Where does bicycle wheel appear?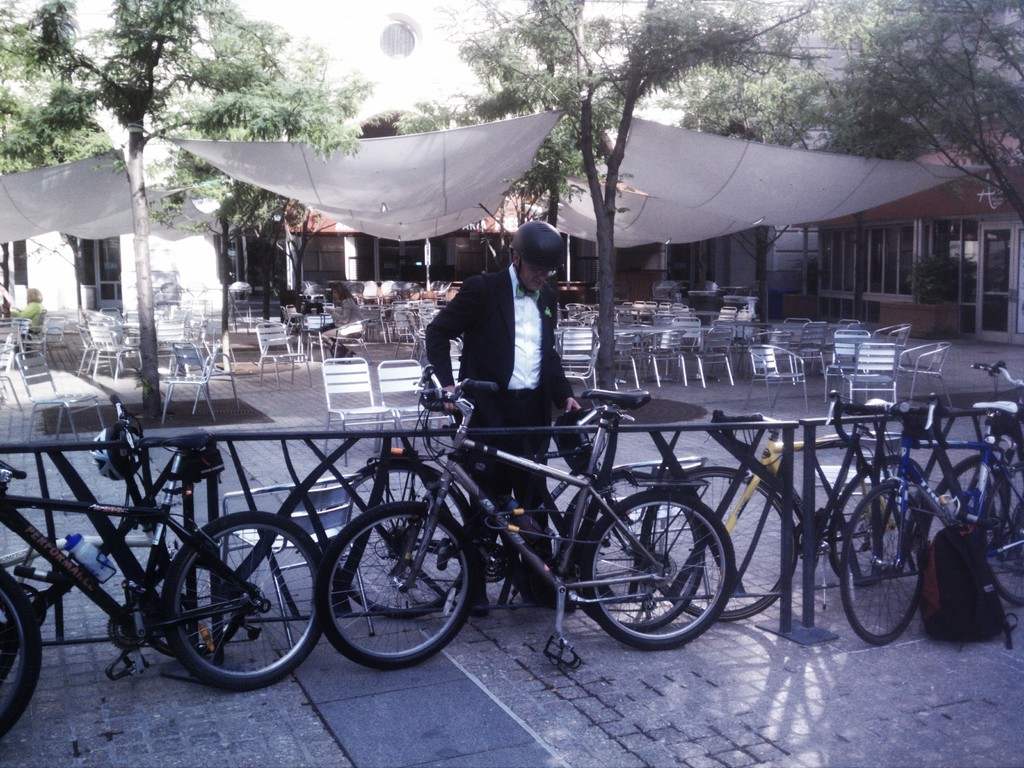
Appears at bbox=(168, 506, 334, 688).
